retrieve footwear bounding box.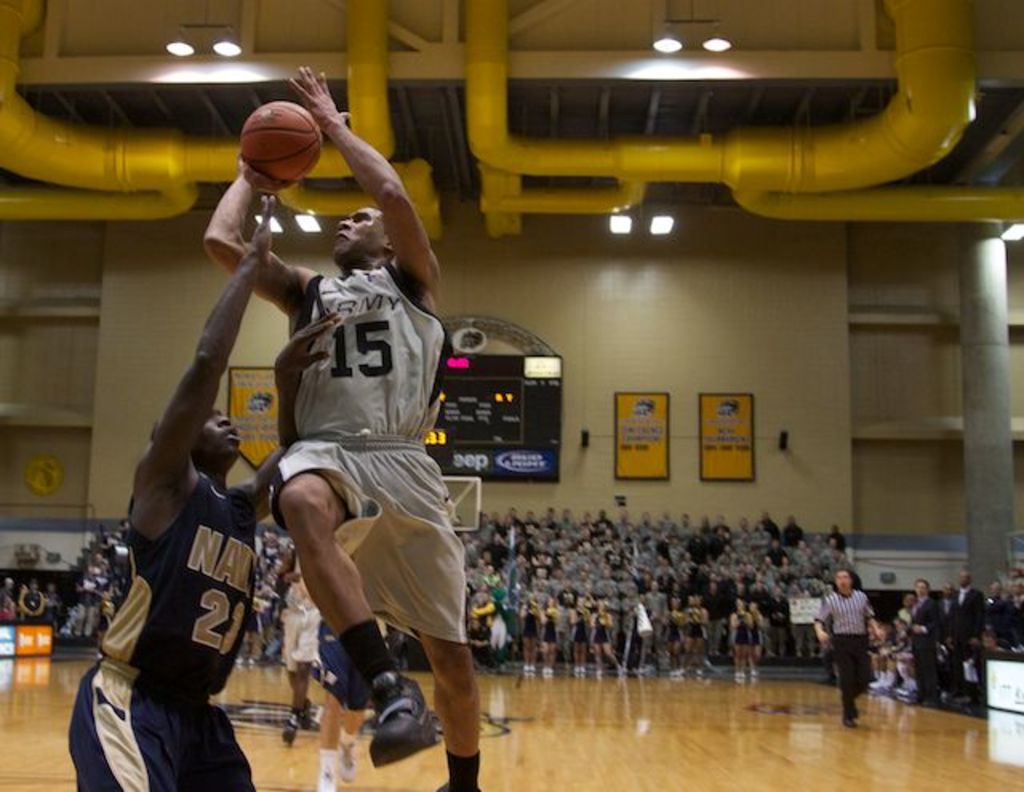
Bounding box: rect(291, 694, 312, 726).
